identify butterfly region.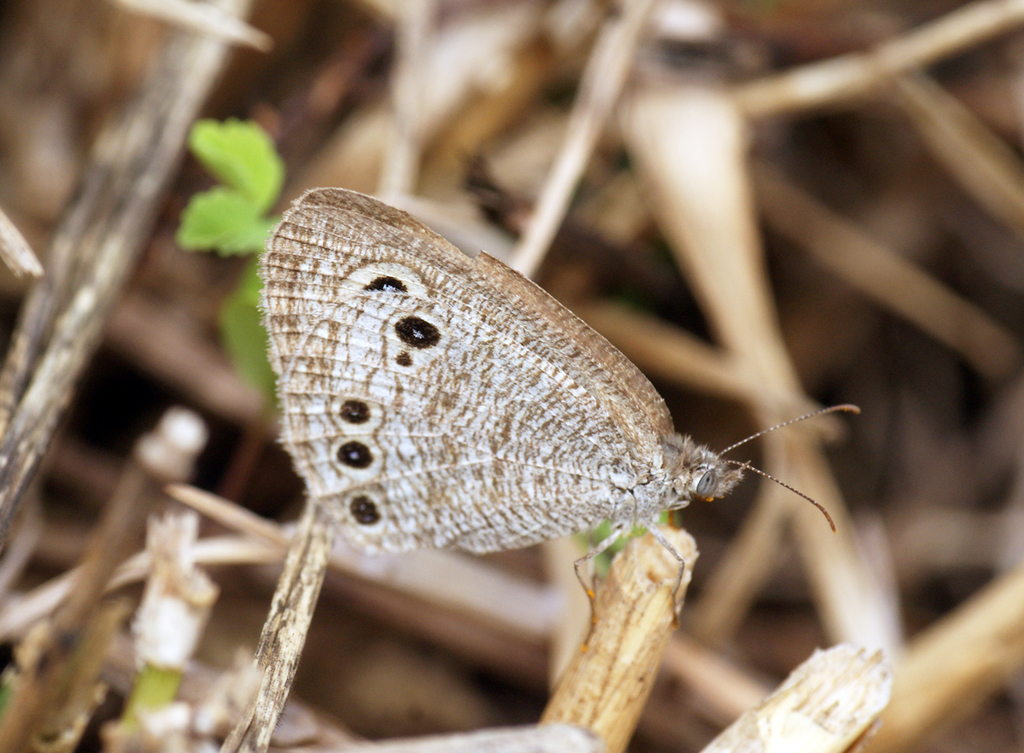
Region: <box>214,188,864,611</box>.
